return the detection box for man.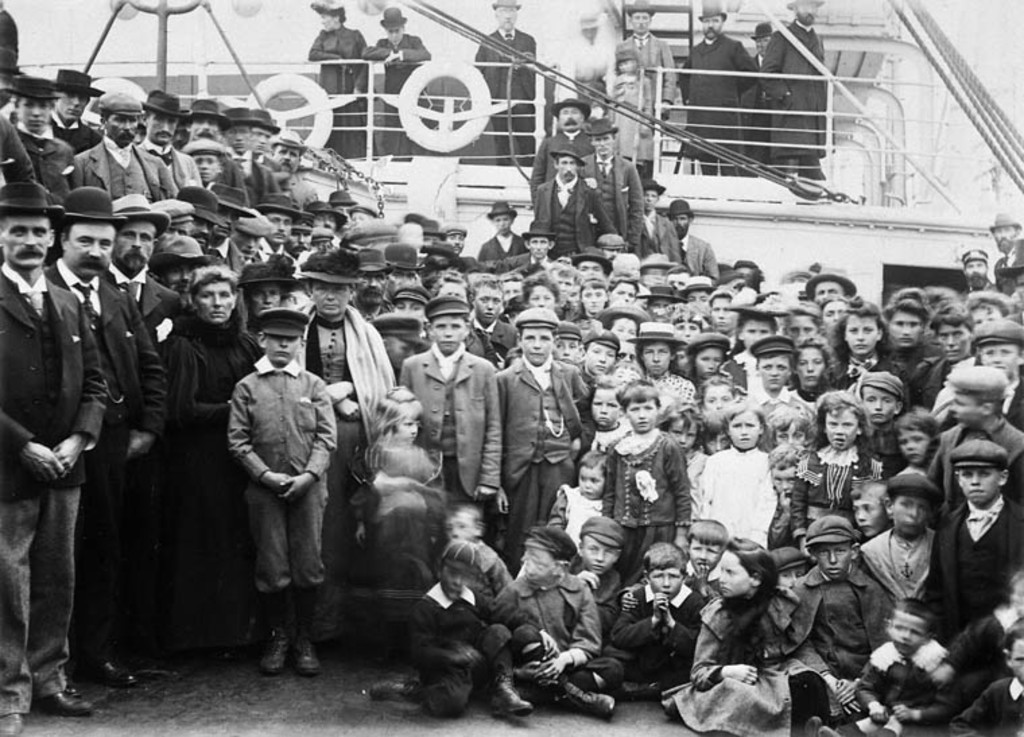
Rect(676, 0, 759, 179).
